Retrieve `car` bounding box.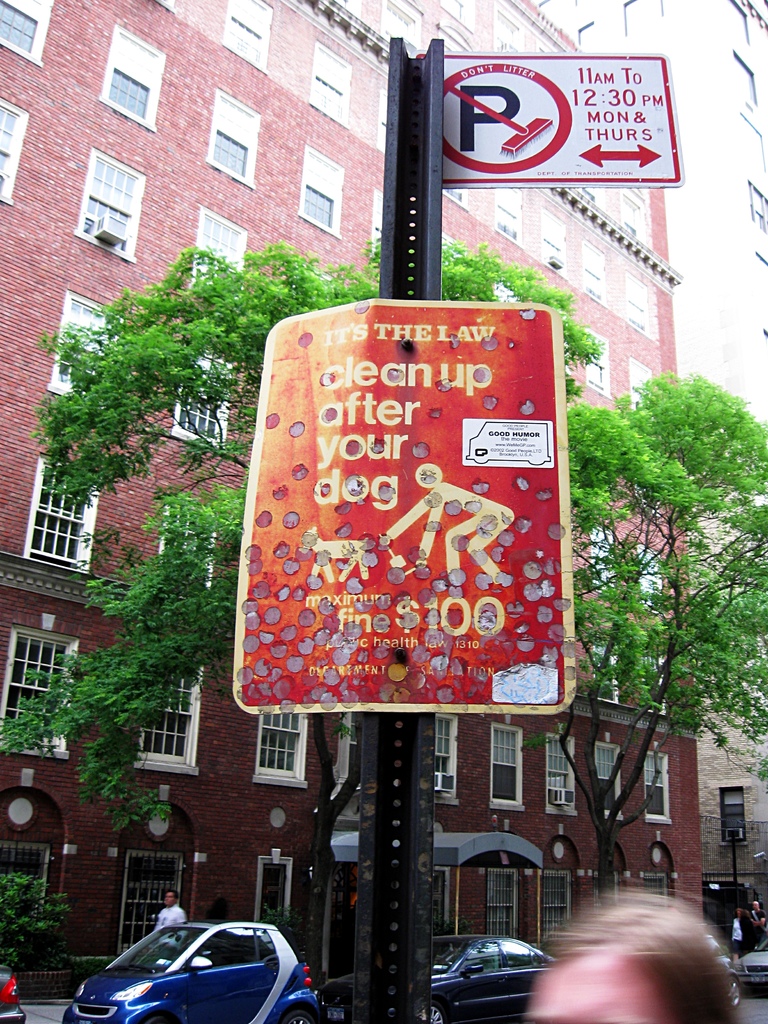
Bounding box: 696 927 740 1001.
